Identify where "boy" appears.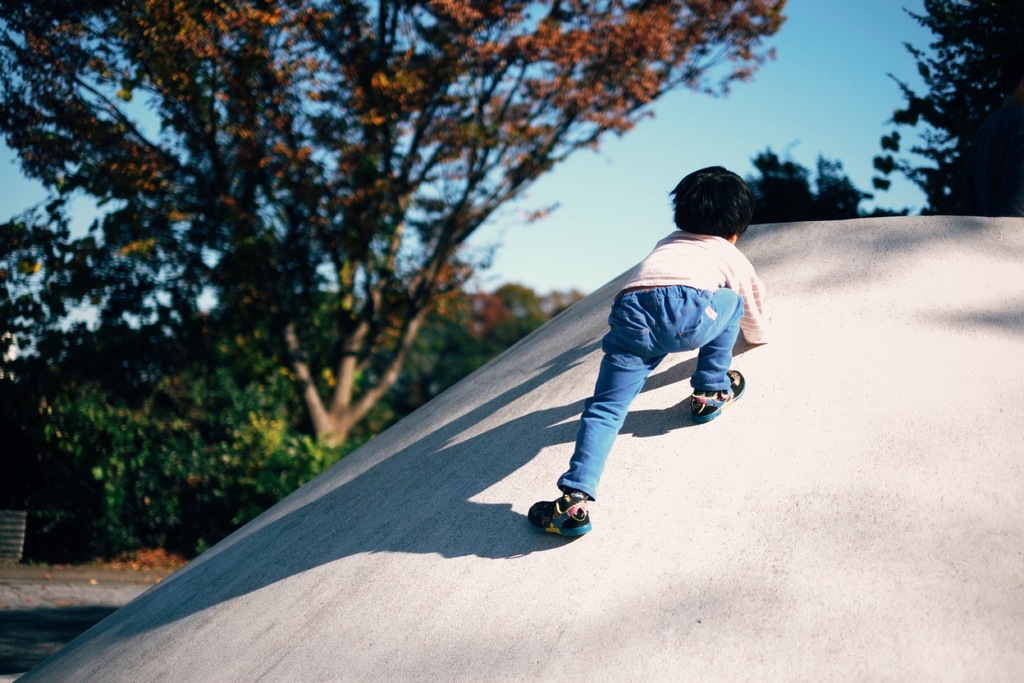
Appears at [541, 172, 785, 519].
